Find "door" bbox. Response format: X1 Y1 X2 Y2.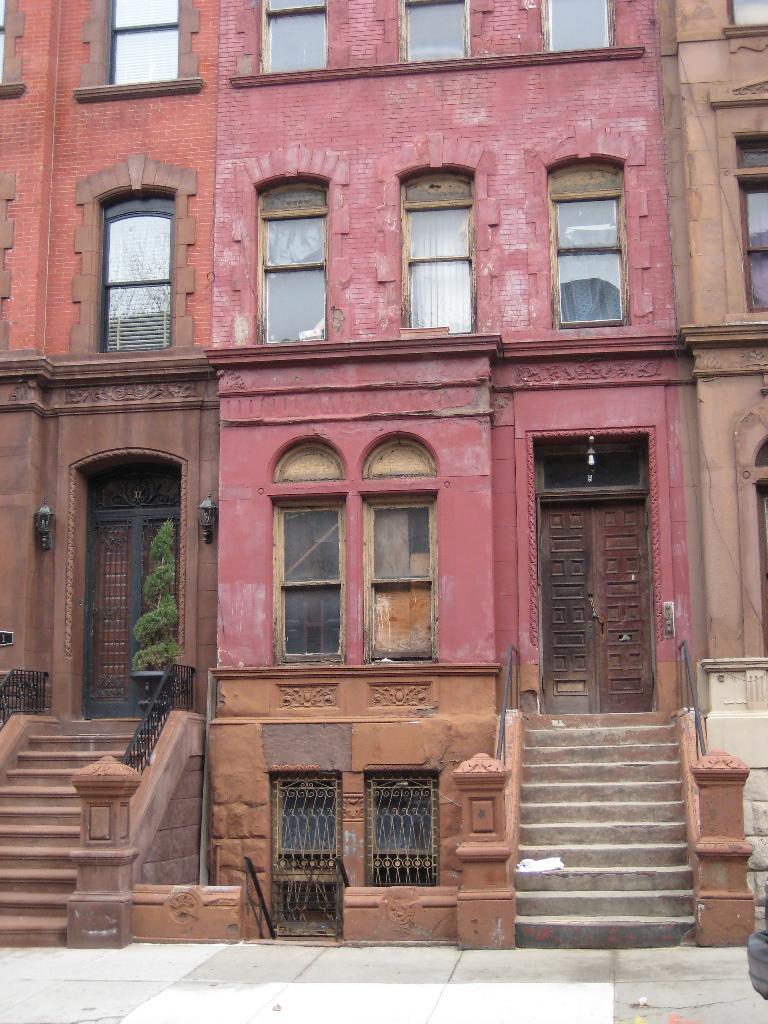
539 498 665 710.
